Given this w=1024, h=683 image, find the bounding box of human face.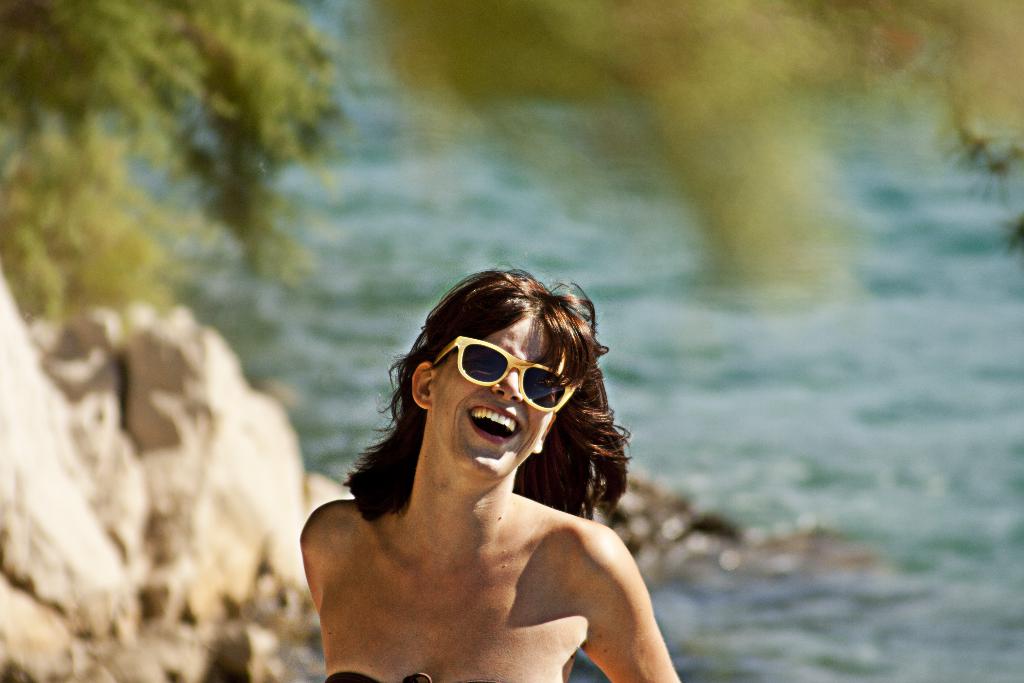
(x1=434, y1=314, x2=568, y2=480).
